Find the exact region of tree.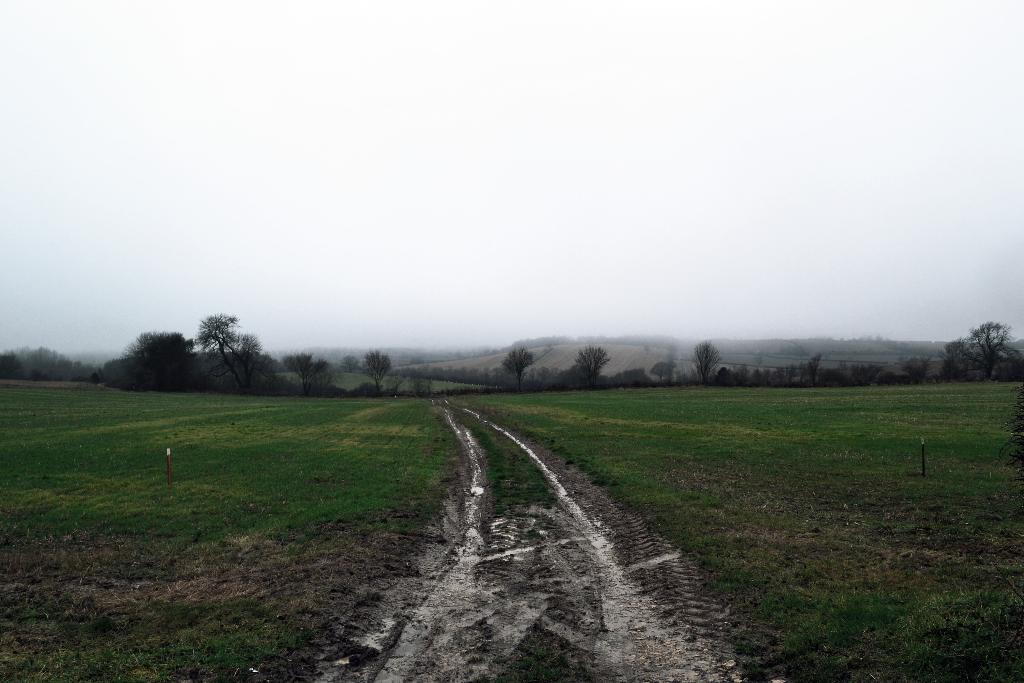
Exact region: [left=113, top=320, right=193, bottom=391].
